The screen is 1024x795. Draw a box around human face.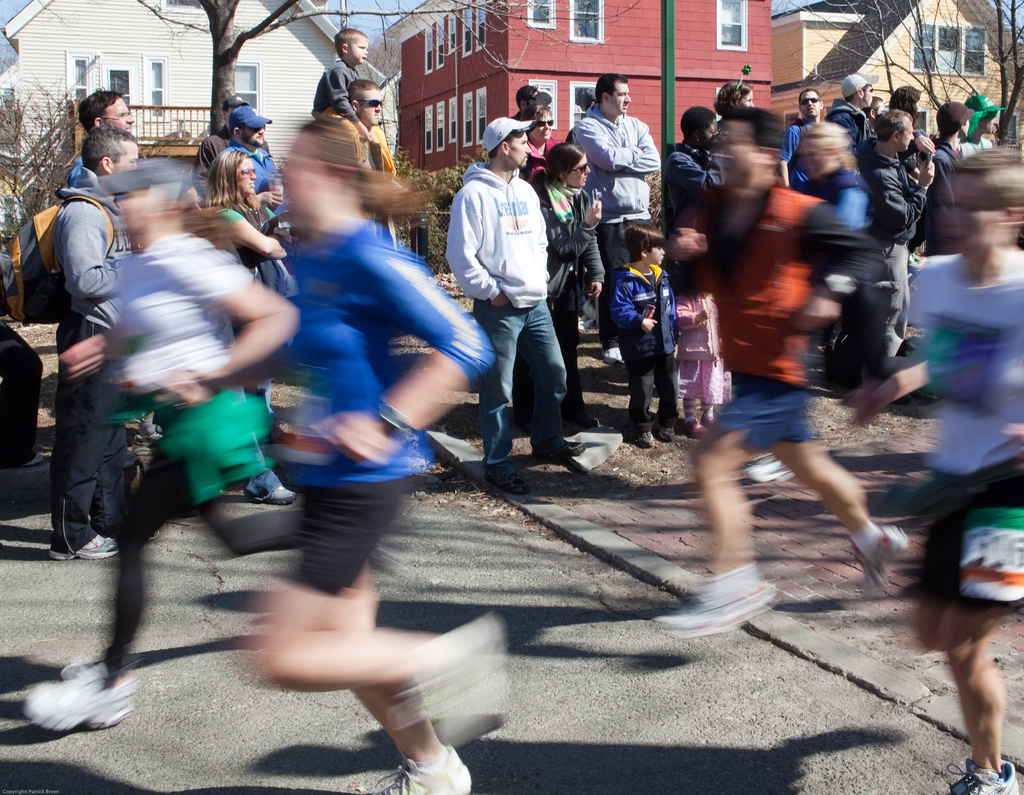
(352, 40, 370, 63).
